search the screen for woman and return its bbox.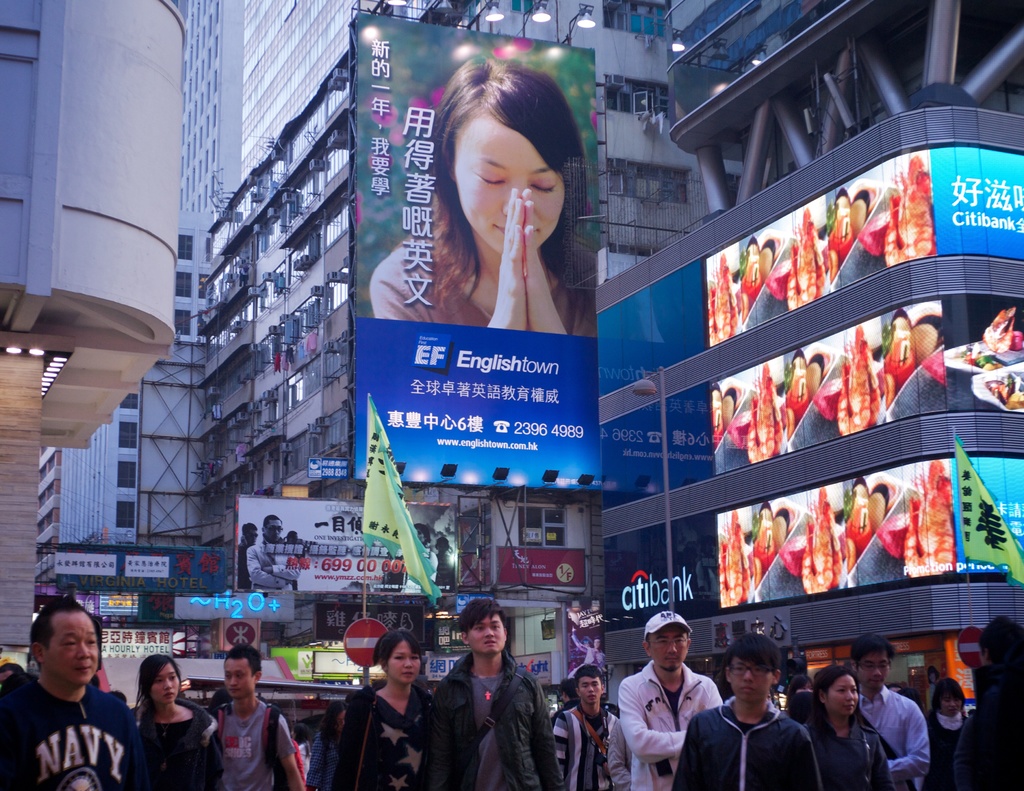
Found: x1=134 y1=654 x2=232 y2=790.
